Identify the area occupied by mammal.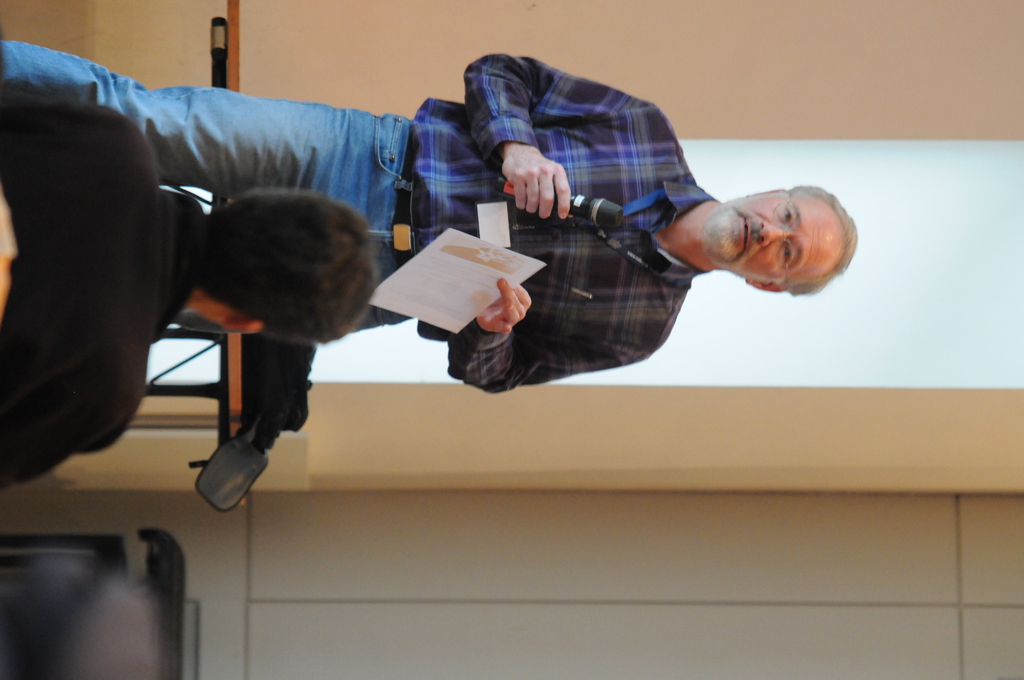
Area: 2 33 854 389.
